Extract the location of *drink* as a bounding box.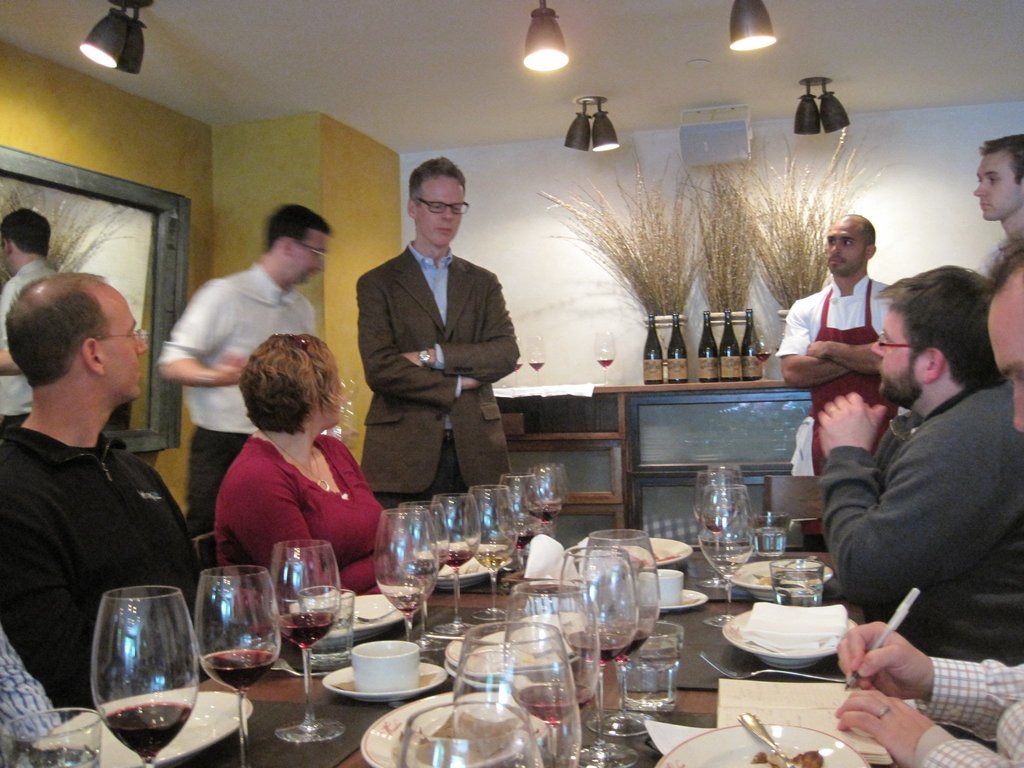
left=758, top=353, right=771, bottom=362.
